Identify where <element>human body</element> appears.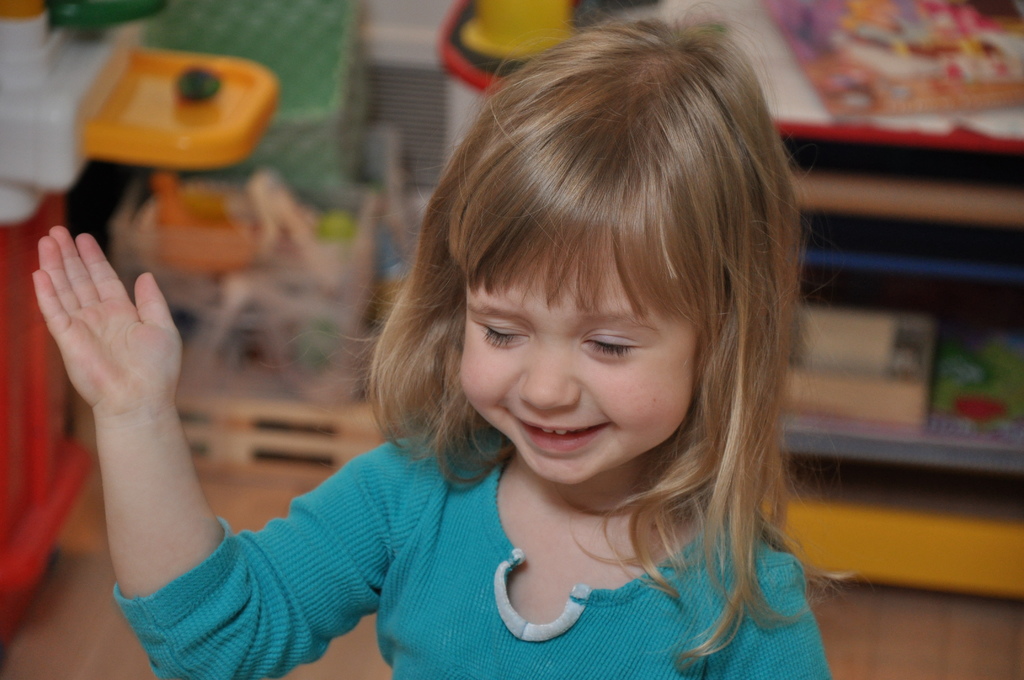
Appears at <box>37,10,830,679</box>.
